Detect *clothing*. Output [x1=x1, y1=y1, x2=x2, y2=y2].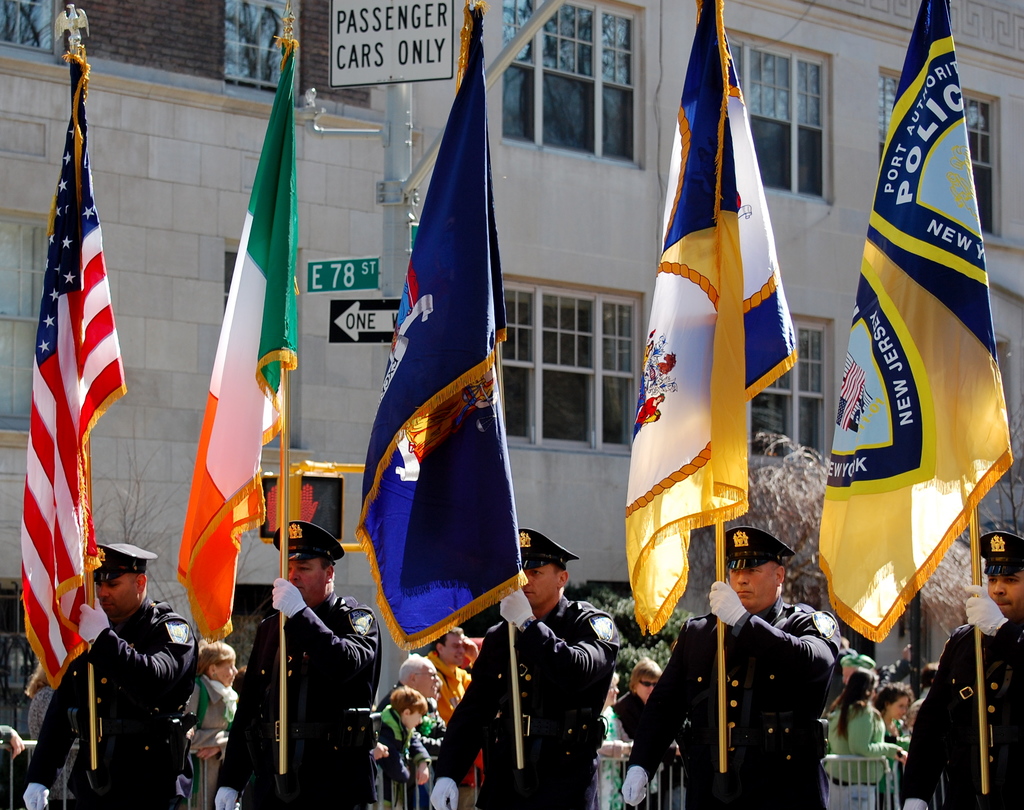
[x1=625, y1=595, x2=833, y2=809].
